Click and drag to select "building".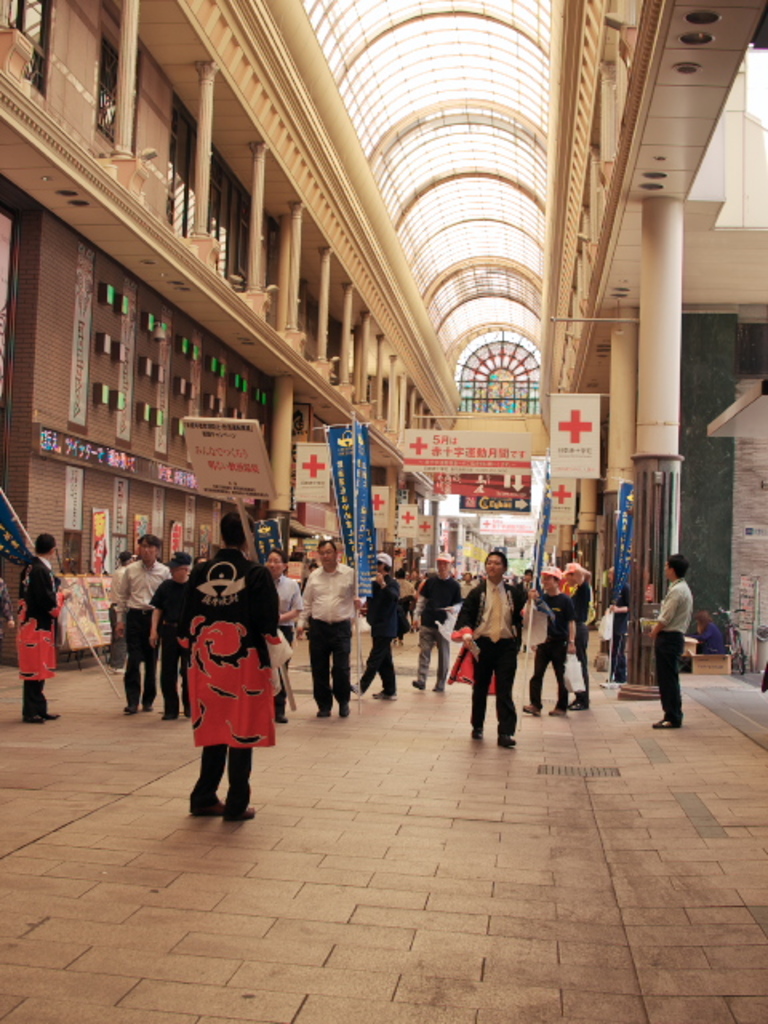
Selection: pyautogui.locateOnScreen(0, 0, 766, 1021).
